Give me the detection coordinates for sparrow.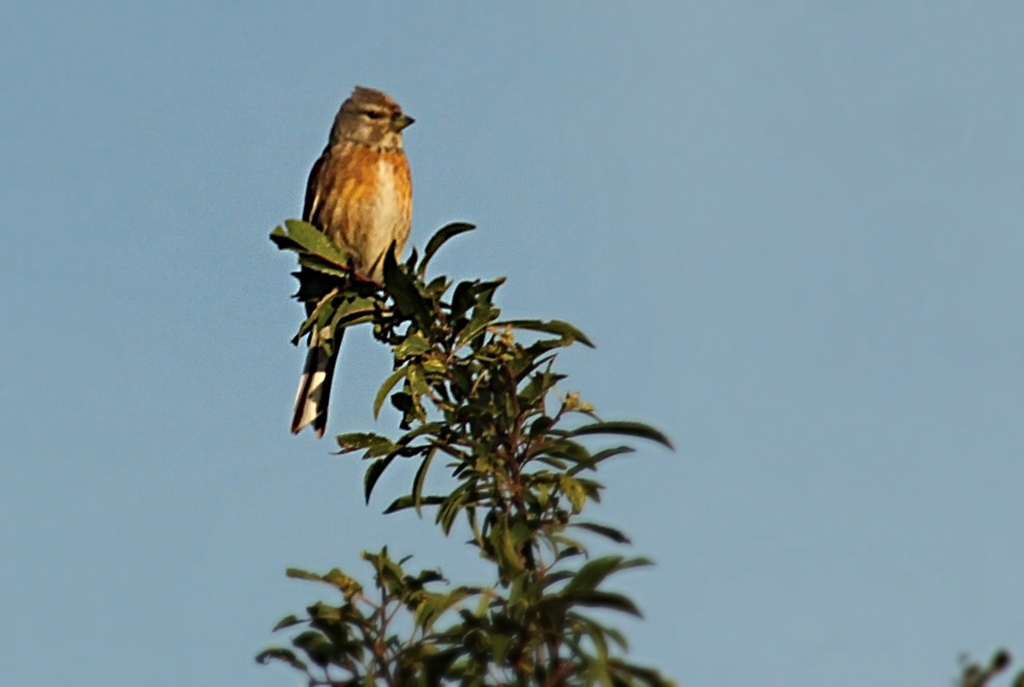
bbox=[284, 88, 417, 449].
